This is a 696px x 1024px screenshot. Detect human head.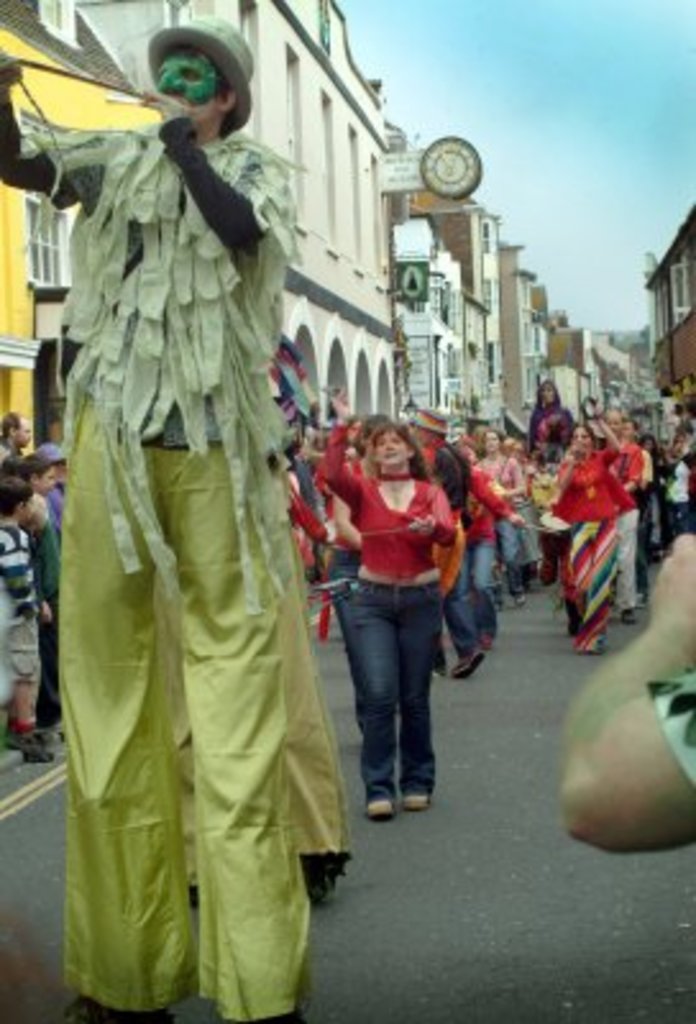
484/430/507/458.
